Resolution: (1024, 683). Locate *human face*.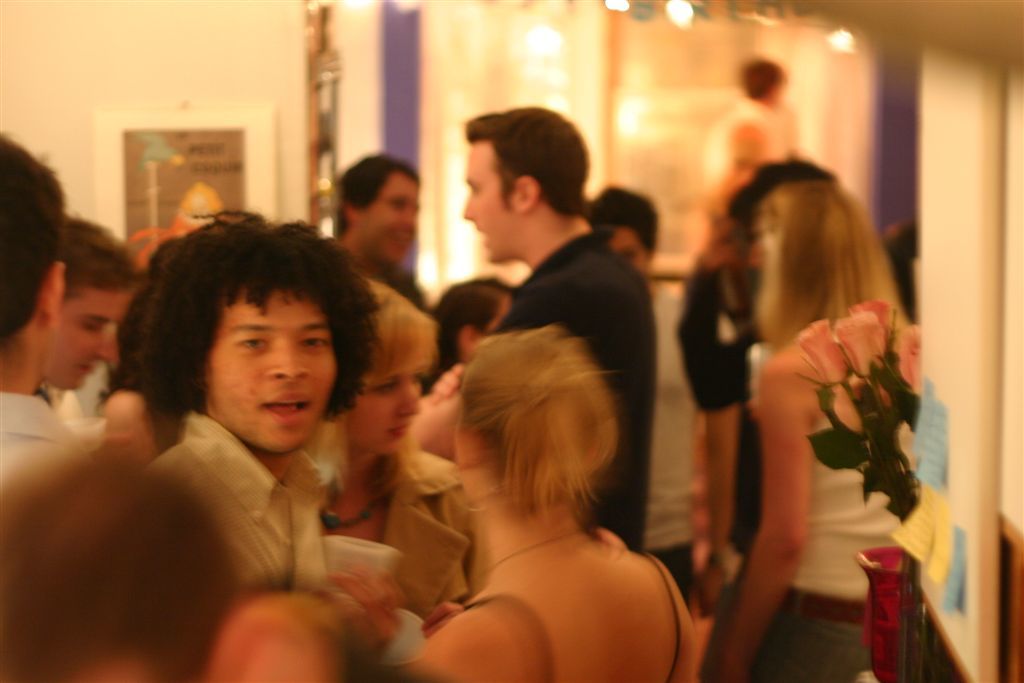
[614, 224, 646, 268].
